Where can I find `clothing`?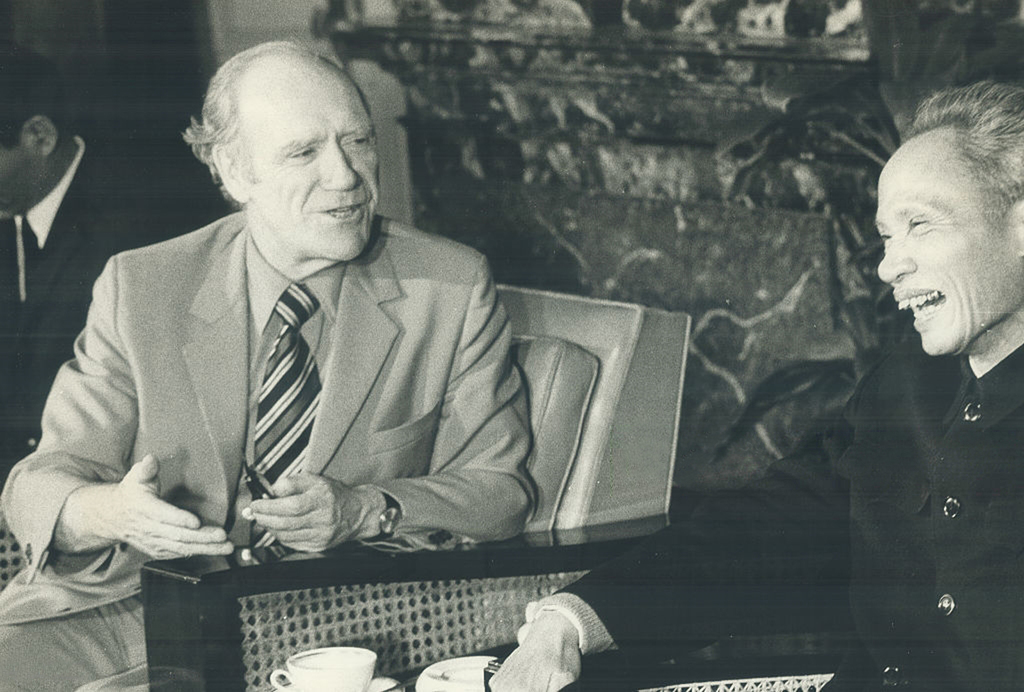
You can find it at rect(0, 208, 537, 691).
